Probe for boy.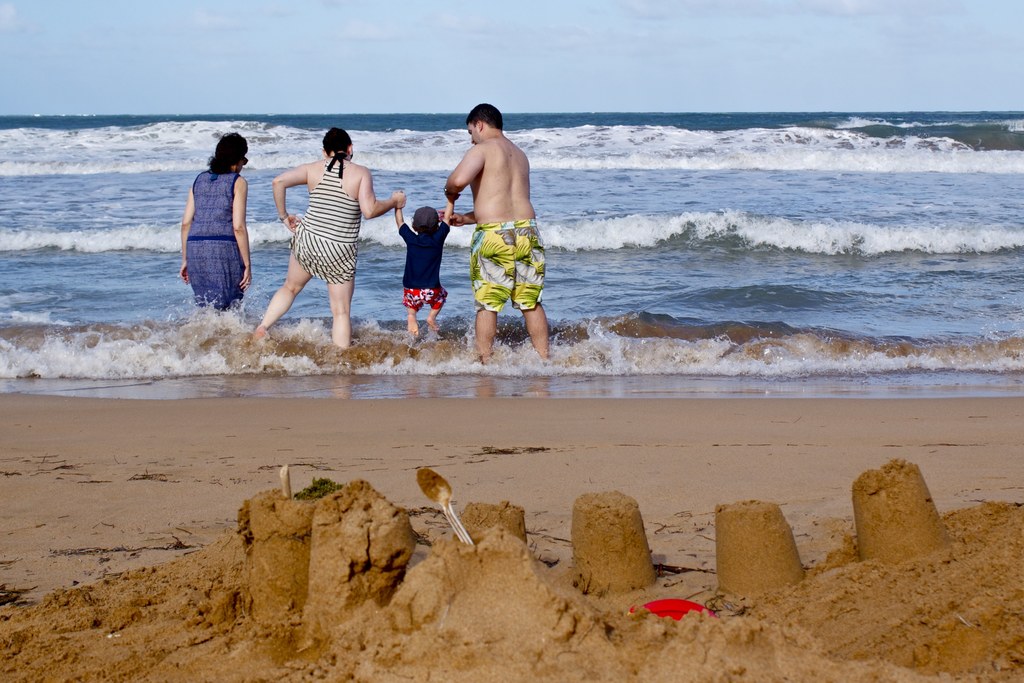
Probe result: [395,190,456,338].
